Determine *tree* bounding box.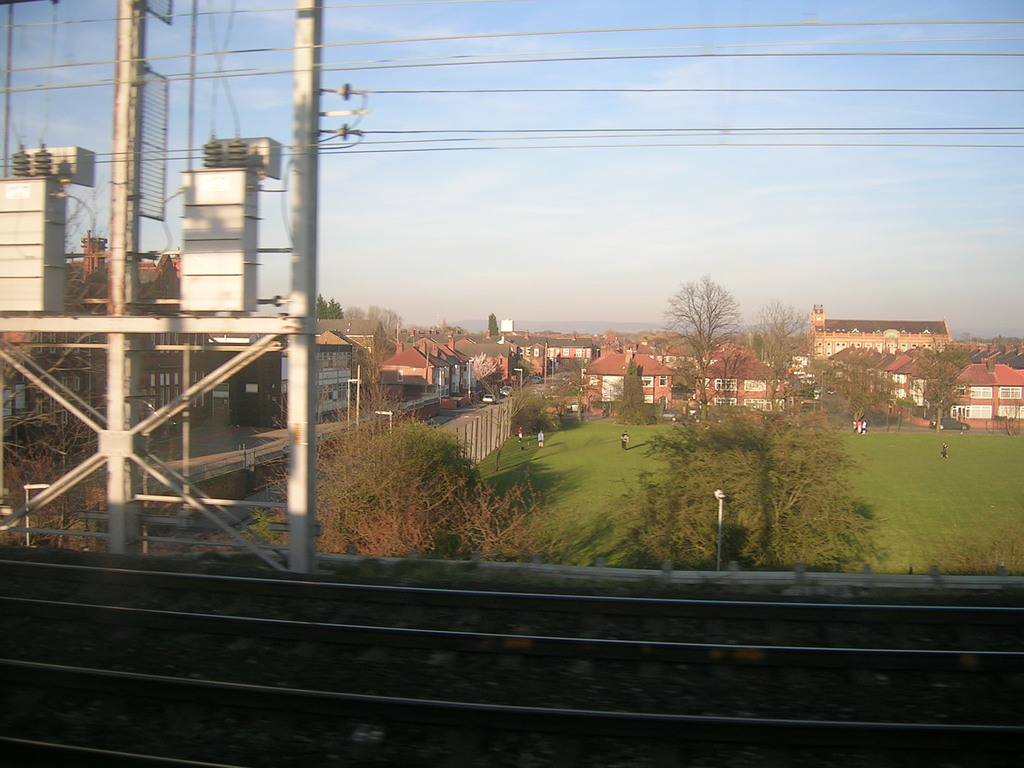
Determined: pyautogui.locateOnScreen(808, 358, 908, 422).
